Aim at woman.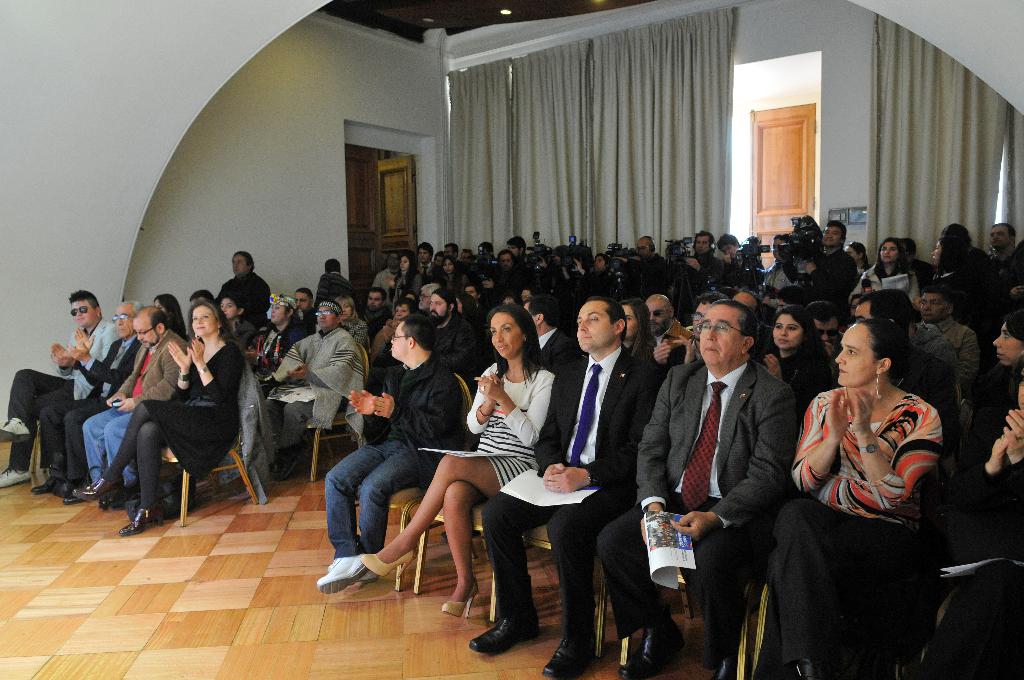
Aimed at (x1=618, y1=299, x2=659, y2=366).
